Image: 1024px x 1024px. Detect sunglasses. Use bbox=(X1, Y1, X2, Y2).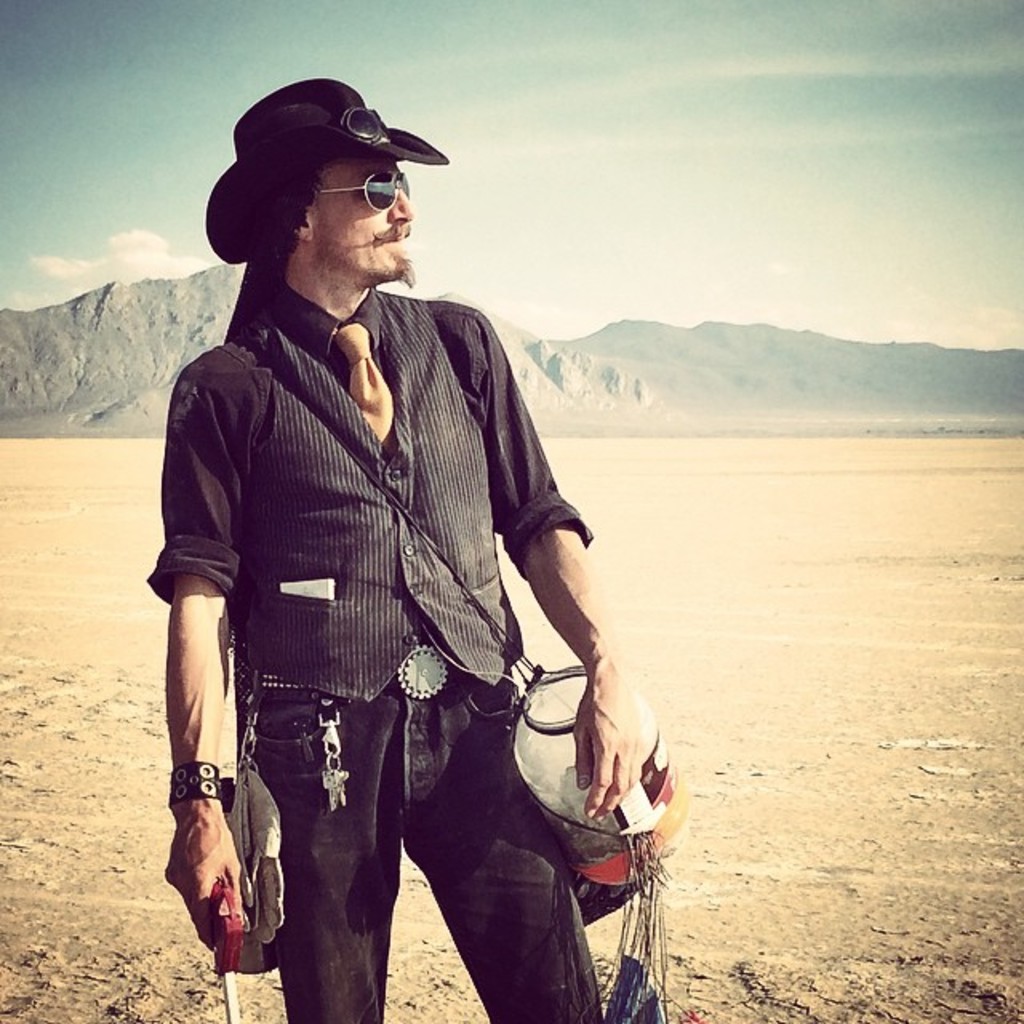
bbox=(312, 170, 403, 214).
